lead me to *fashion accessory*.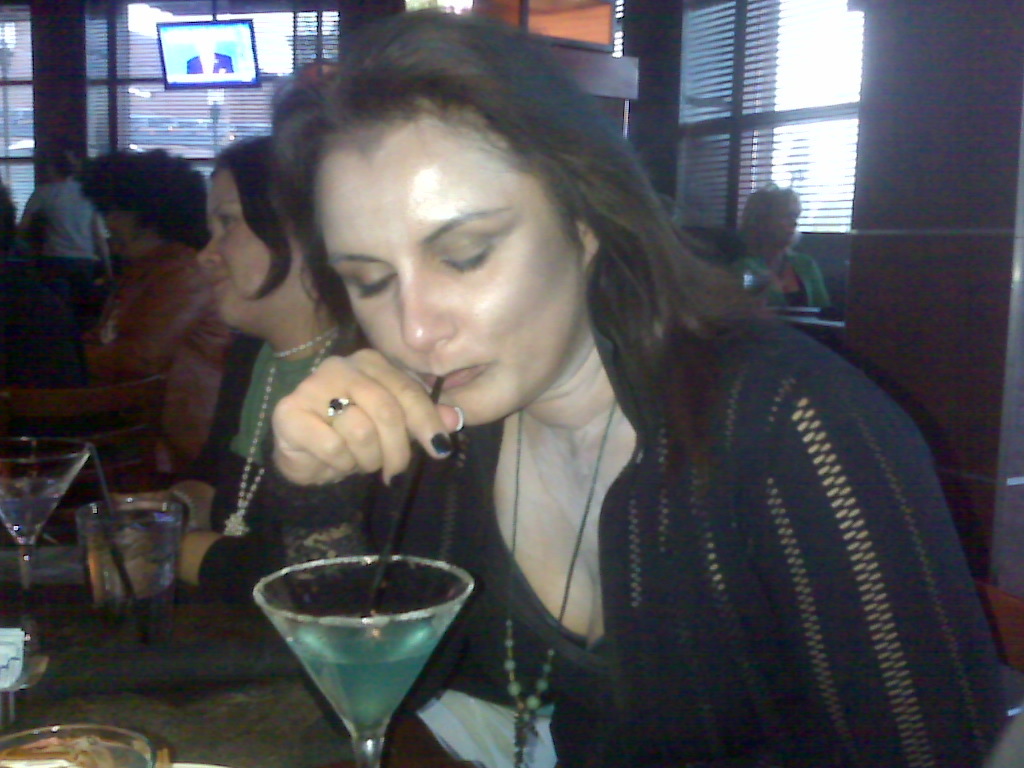
Lead to {"left": 502, "top": 406, "right": 619, "bottom": 766}.
